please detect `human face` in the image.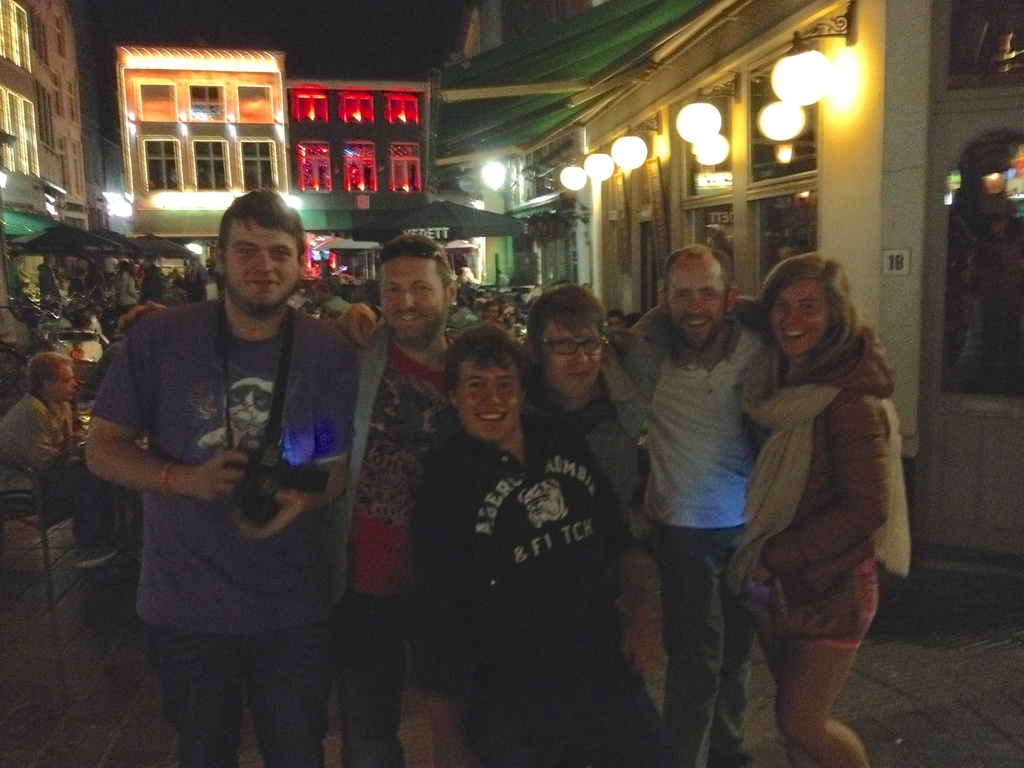
BBox(459, 362, 523, 440).
